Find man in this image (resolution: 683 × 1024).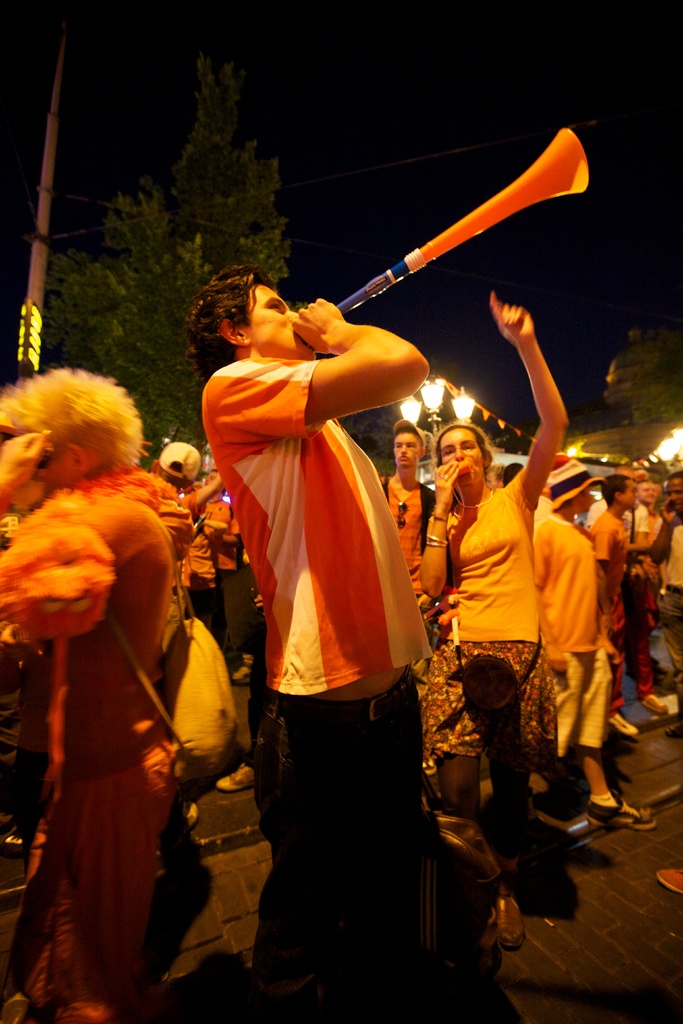
pyautogui.locateOnScreen(374, 415, 443, 641).
